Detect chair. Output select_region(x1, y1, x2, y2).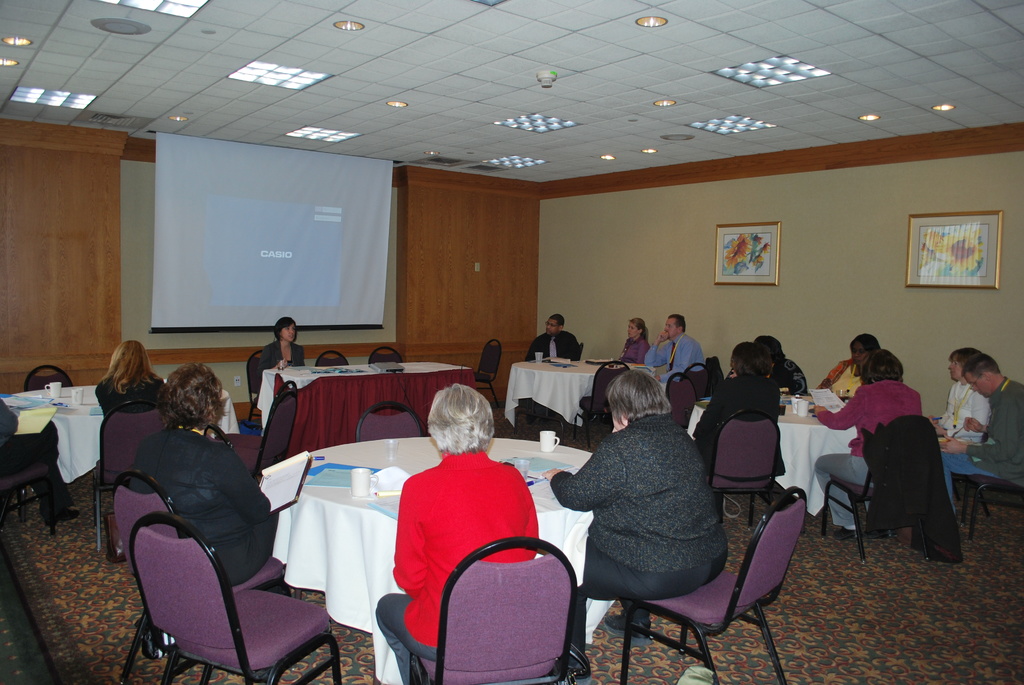
select_region(123, 516, 345, 684).
